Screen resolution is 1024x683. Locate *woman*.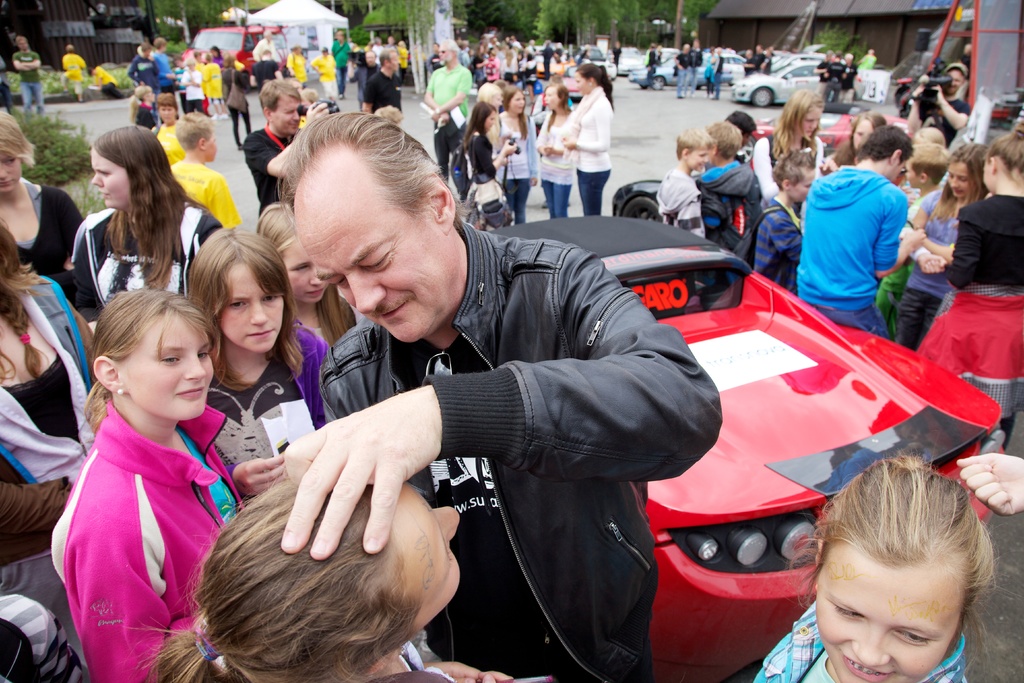
locate(61, 135, 204, 315).
